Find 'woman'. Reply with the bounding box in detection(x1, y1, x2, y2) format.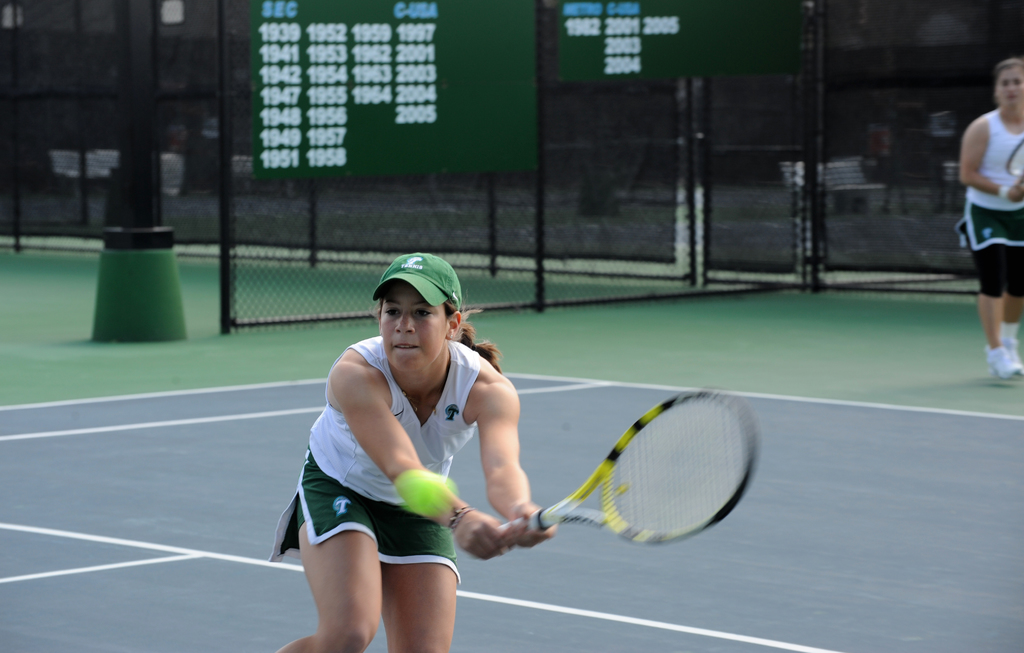
detection(268, 267, 523, 652).
